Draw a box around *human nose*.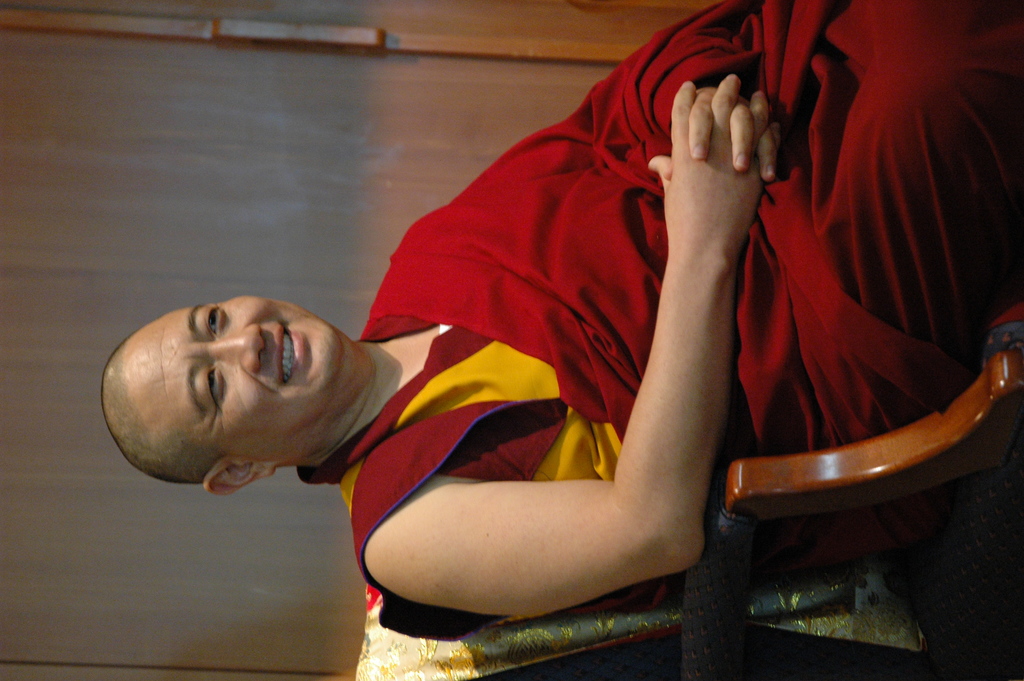
bbox=[202, 320, 267, 377].
